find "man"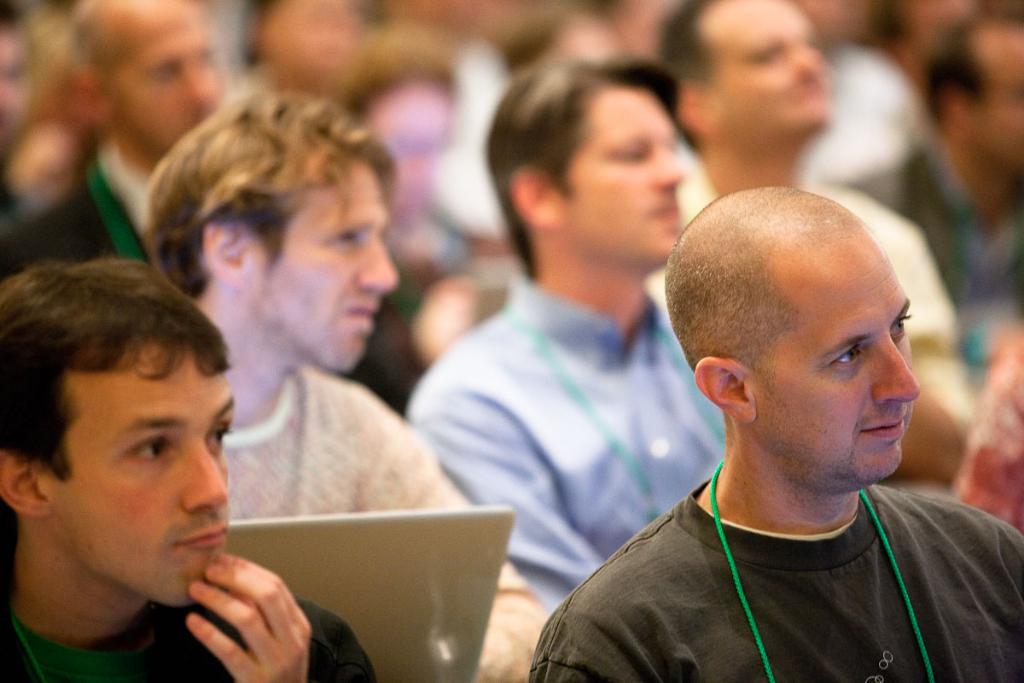
(left=0, top=3, right=228, bottom=268)
